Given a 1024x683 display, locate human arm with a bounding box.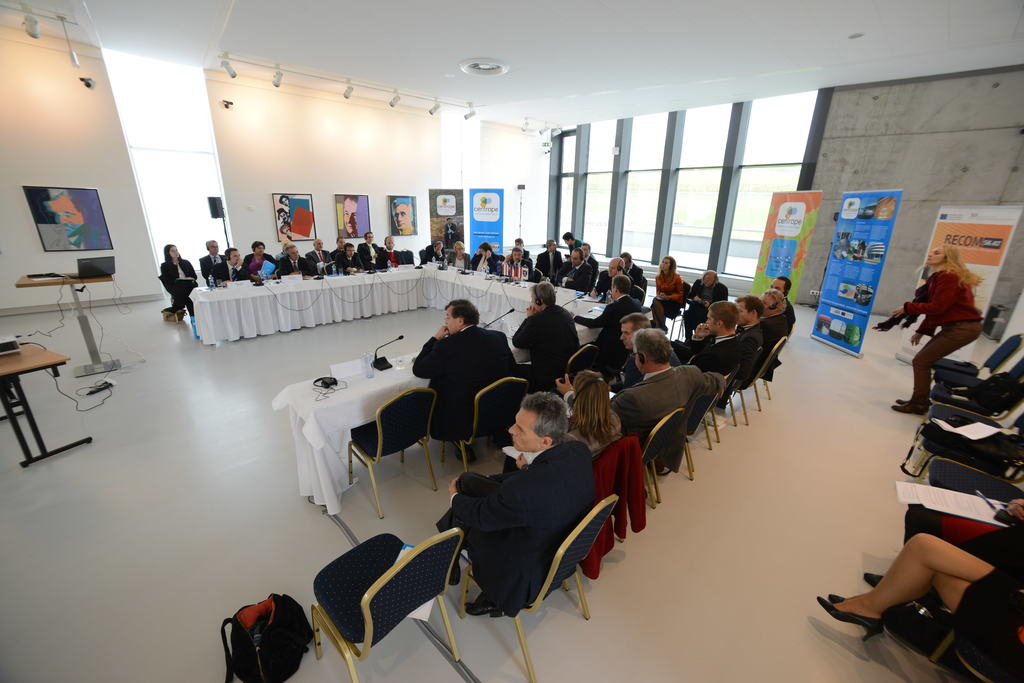
Located: 275:255:314:279.
